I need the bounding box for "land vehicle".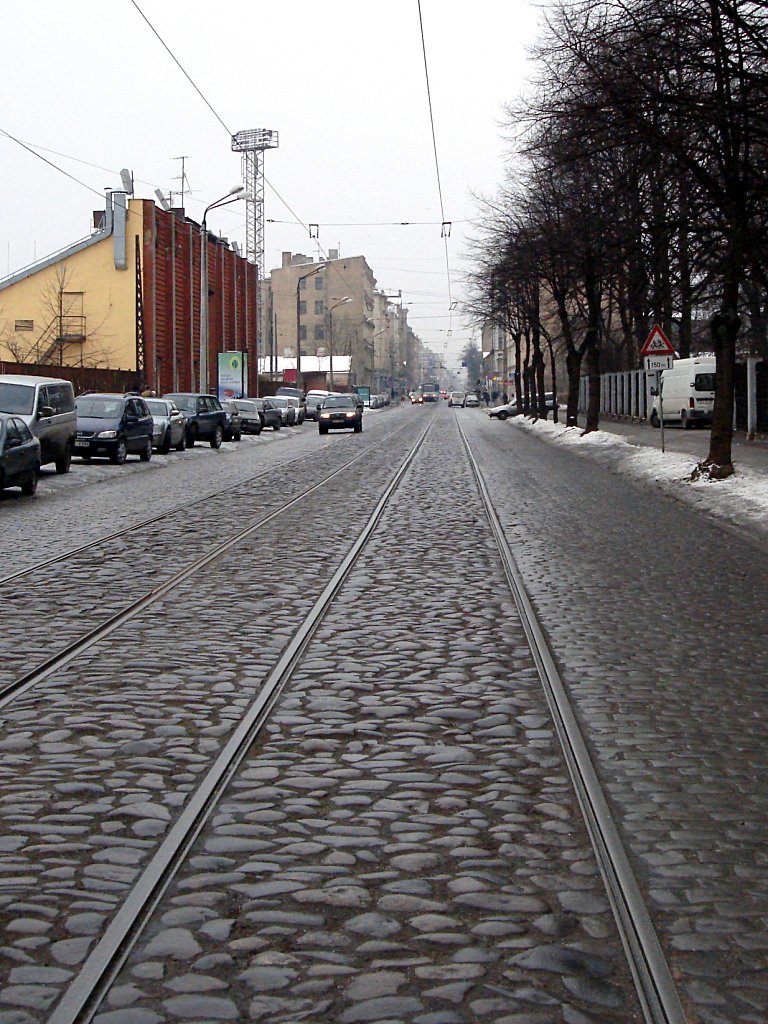
Here it is: bbox=[274, 383, 306, 401].
